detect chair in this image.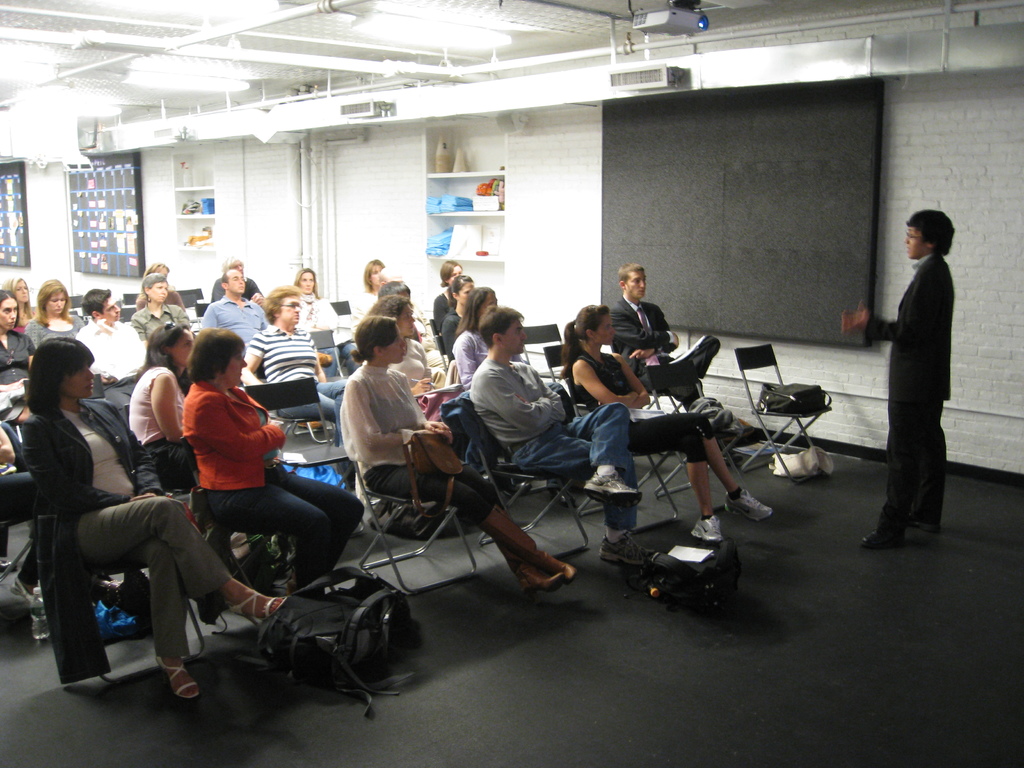
Detection: <region>289, 326, 345, 445</region>.
